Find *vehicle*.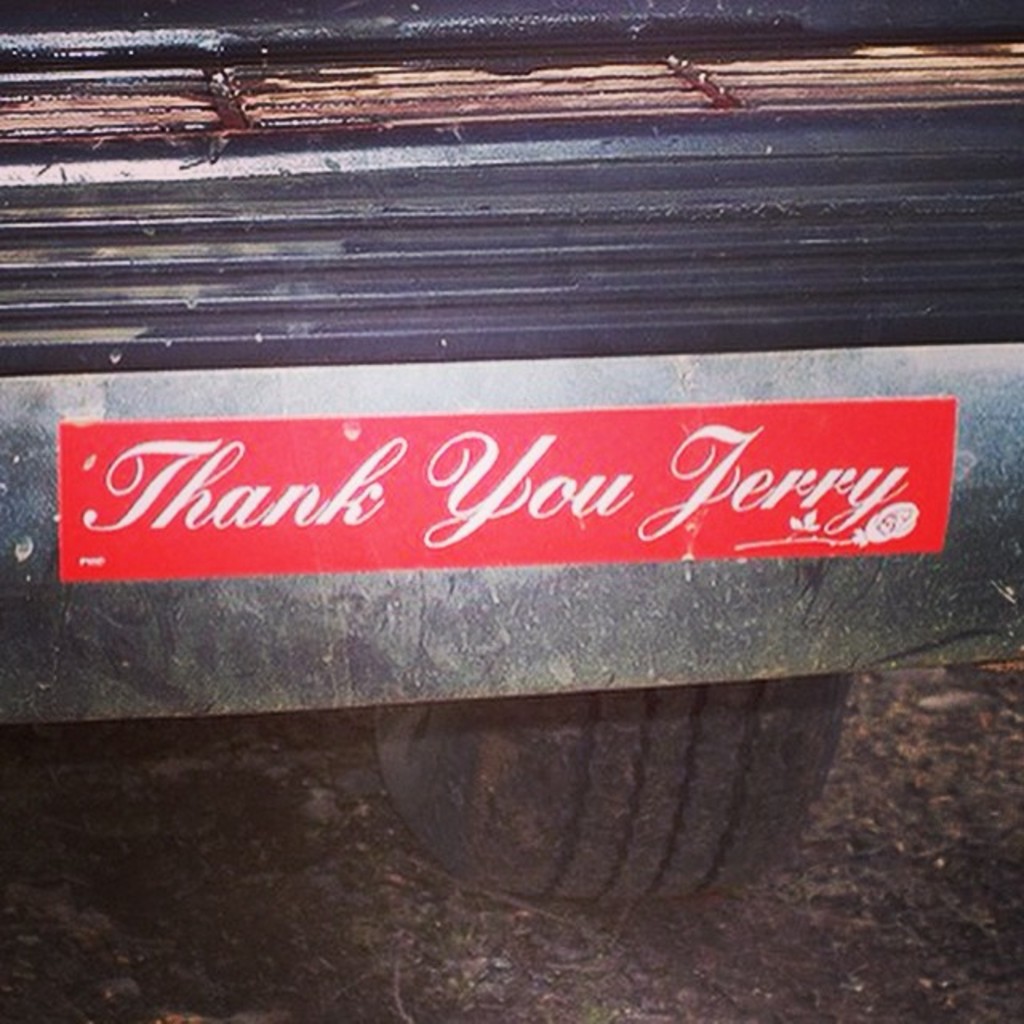
box=[0, 72, 1023, 902].
